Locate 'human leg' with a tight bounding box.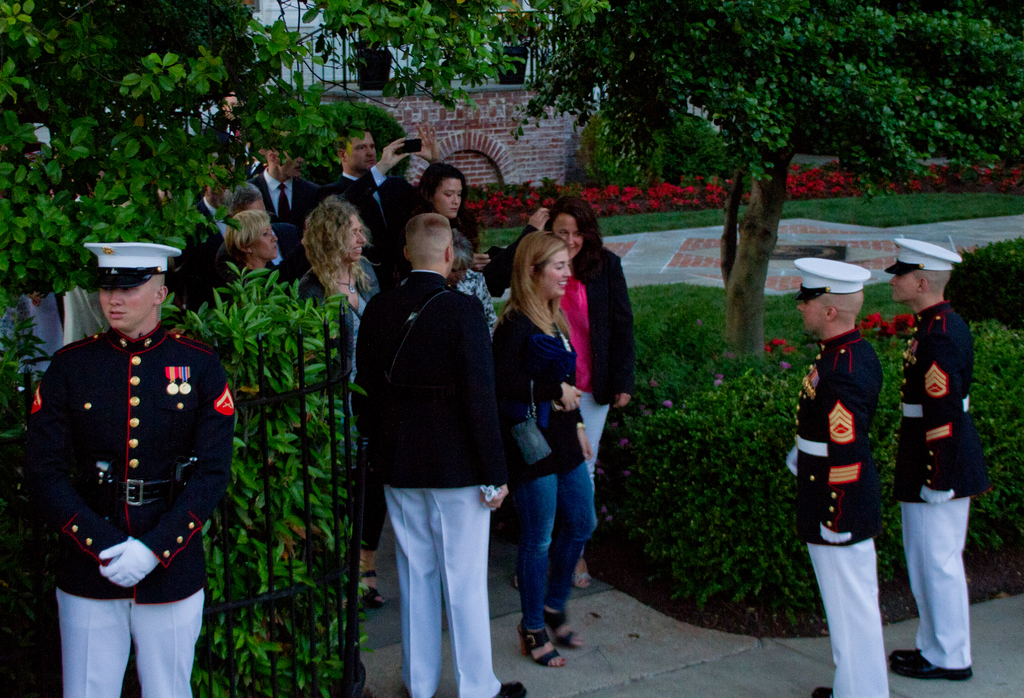
box(390, 487, 429, 697).
